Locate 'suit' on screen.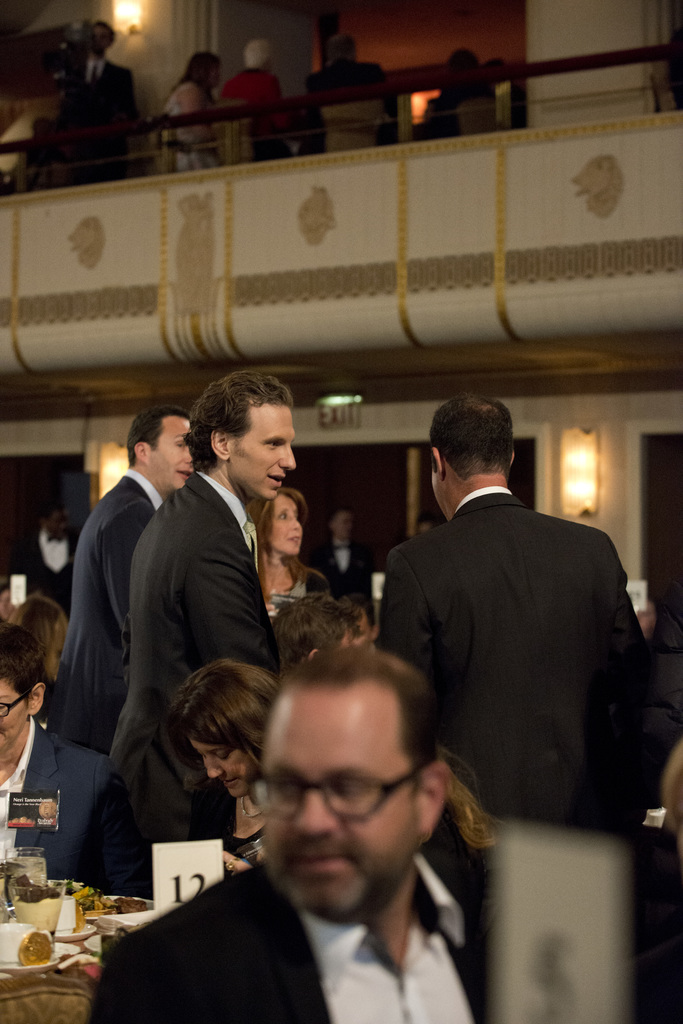
On screen at bbox(87, 860, 493, 1023).
